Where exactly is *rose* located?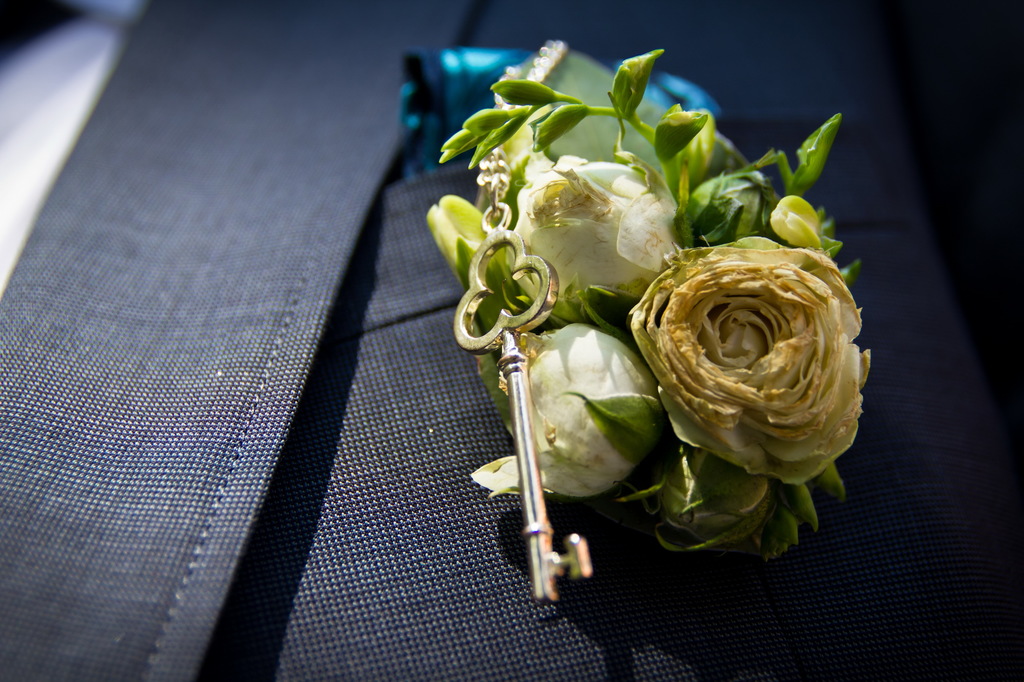
Its bounding box is <region>471, 321, 659, 503</region>.
